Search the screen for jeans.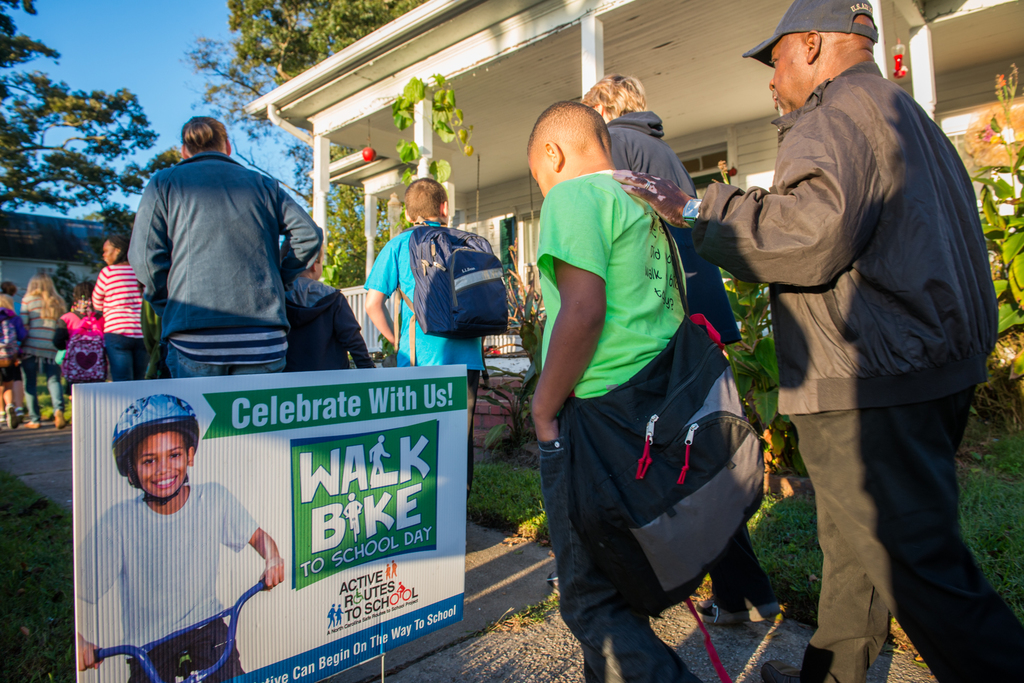
Found at rect(19, 358, 63, 417).
